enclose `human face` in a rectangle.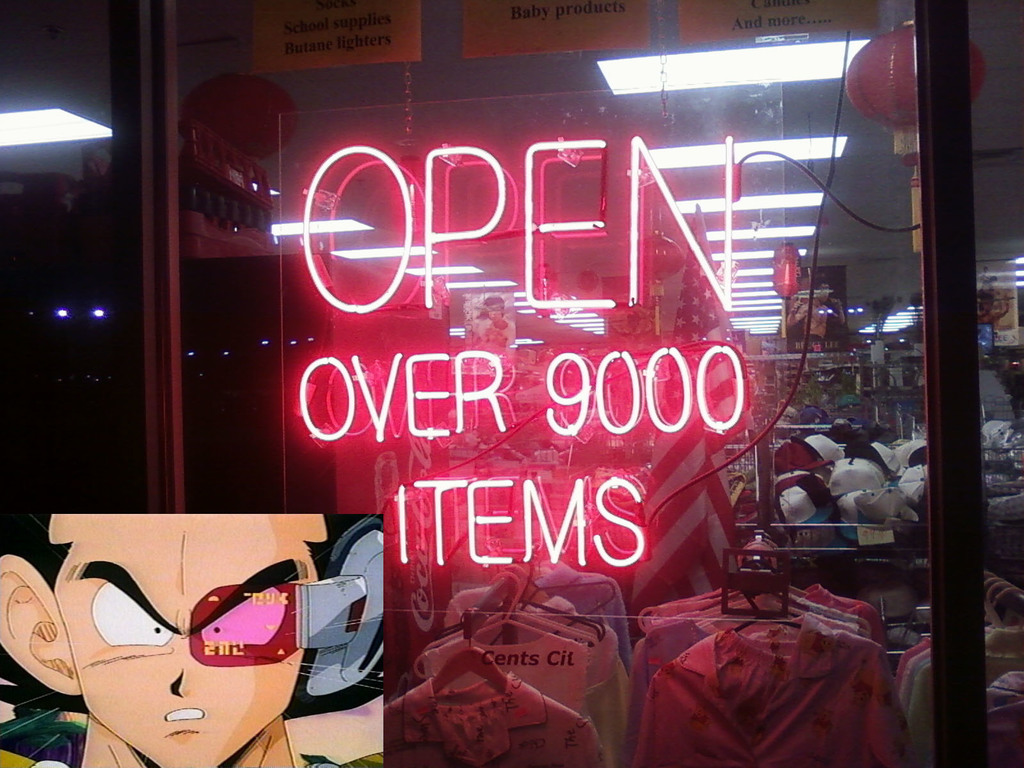
x1=54 y1=516 x2=316 y2=767.
